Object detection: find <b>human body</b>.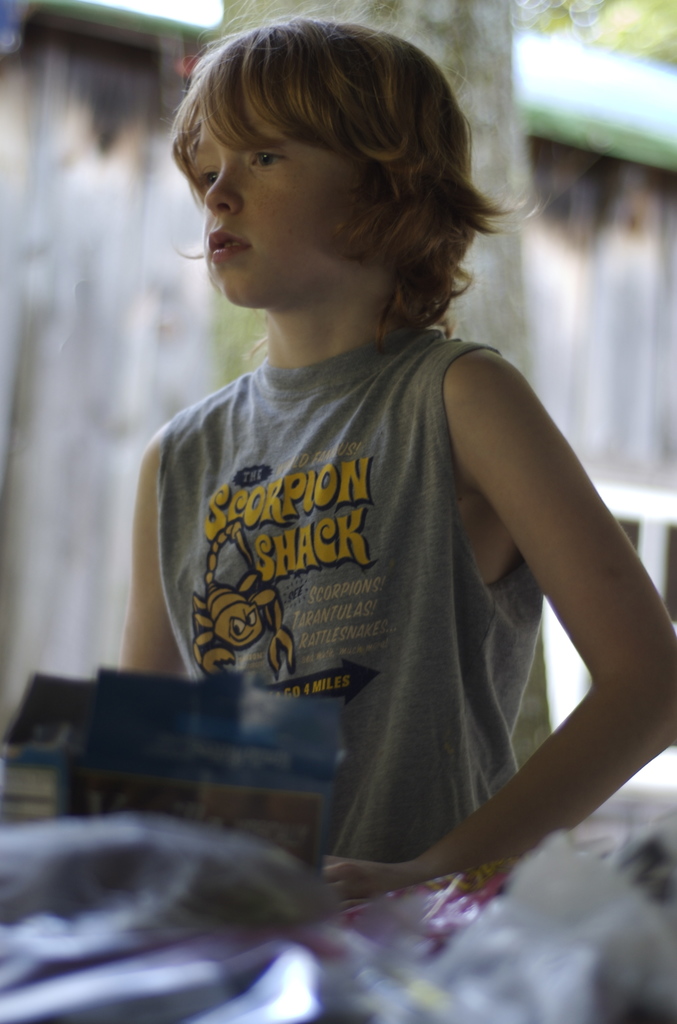
left=117, top=142, right=655, bottom=941.
